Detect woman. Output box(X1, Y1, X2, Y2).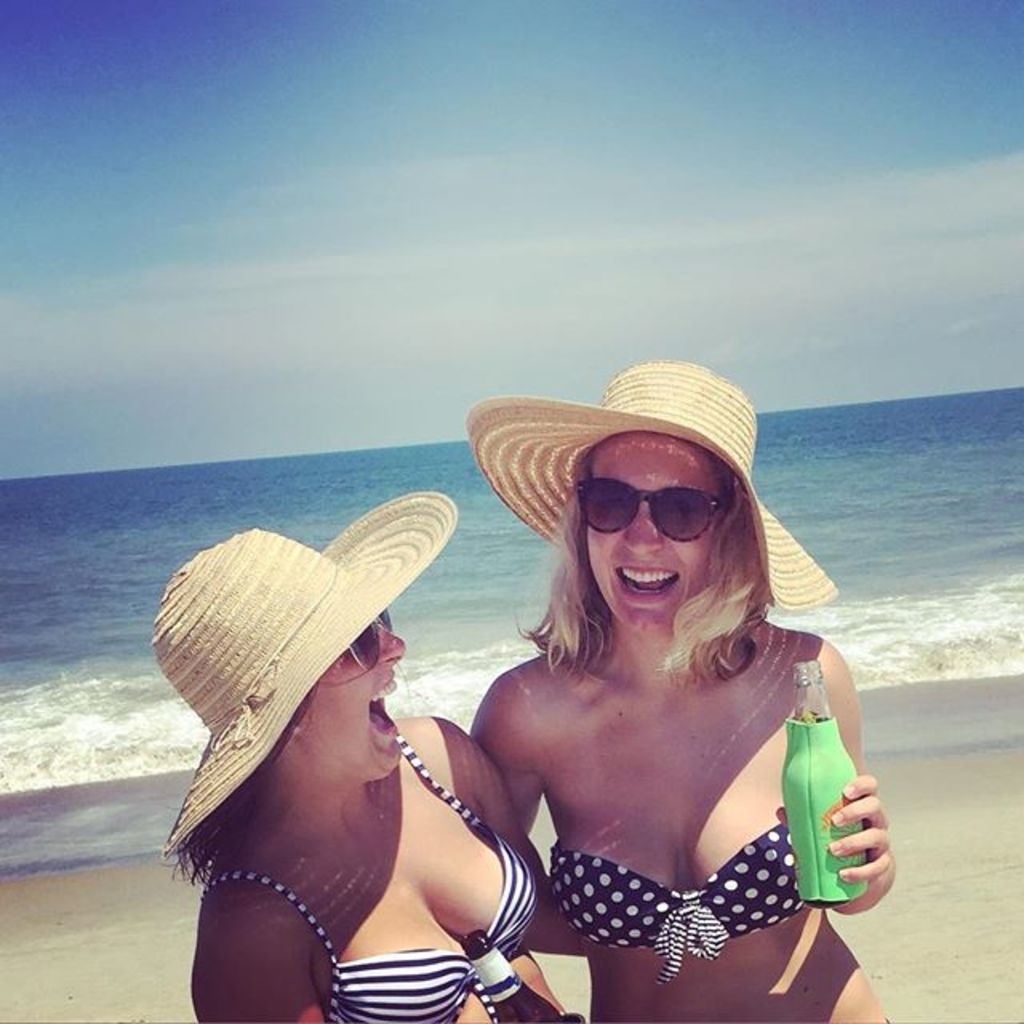
box(461, 362, 891, 1022).
